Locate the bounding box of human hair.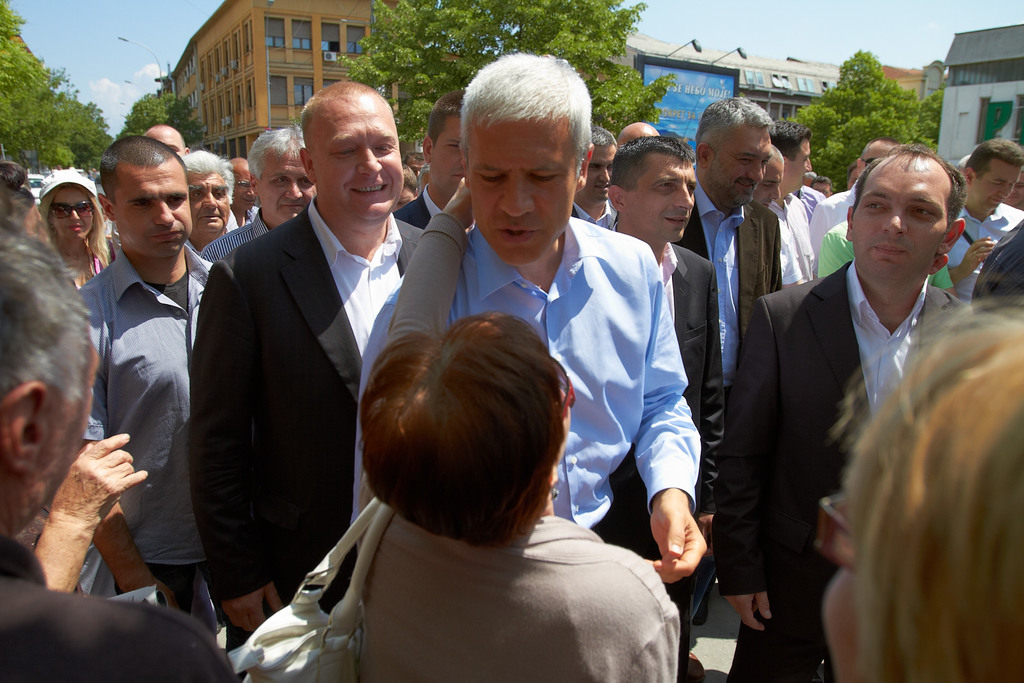
Bounding box: [x1=248, y1=125, x2=305, y2=188].
